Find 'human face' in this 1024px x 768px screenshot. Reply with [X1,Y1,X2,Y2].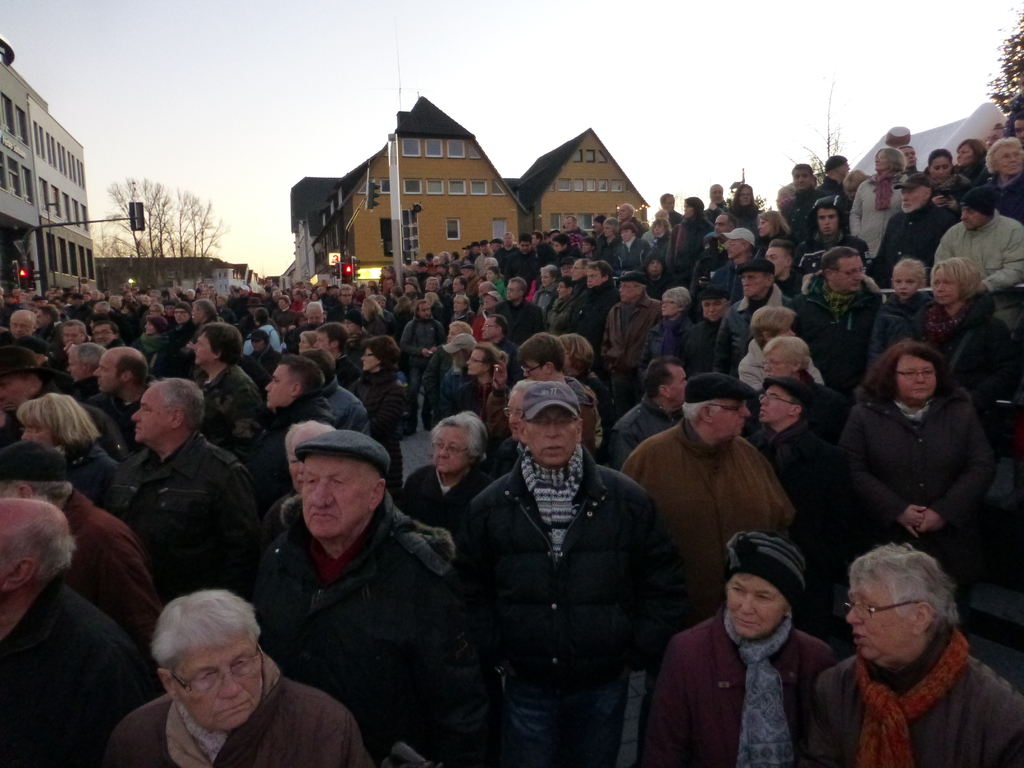
[957,145,973,166].
